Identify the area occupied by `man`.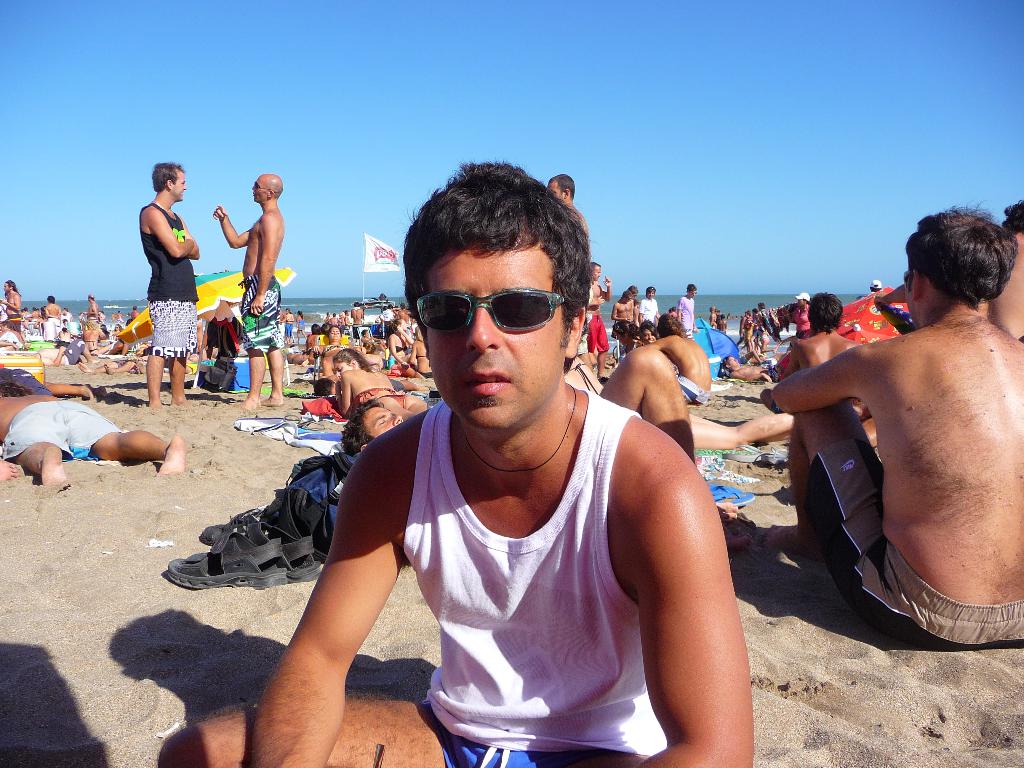
Area: <region>0, 362, 192, 492</region>.
